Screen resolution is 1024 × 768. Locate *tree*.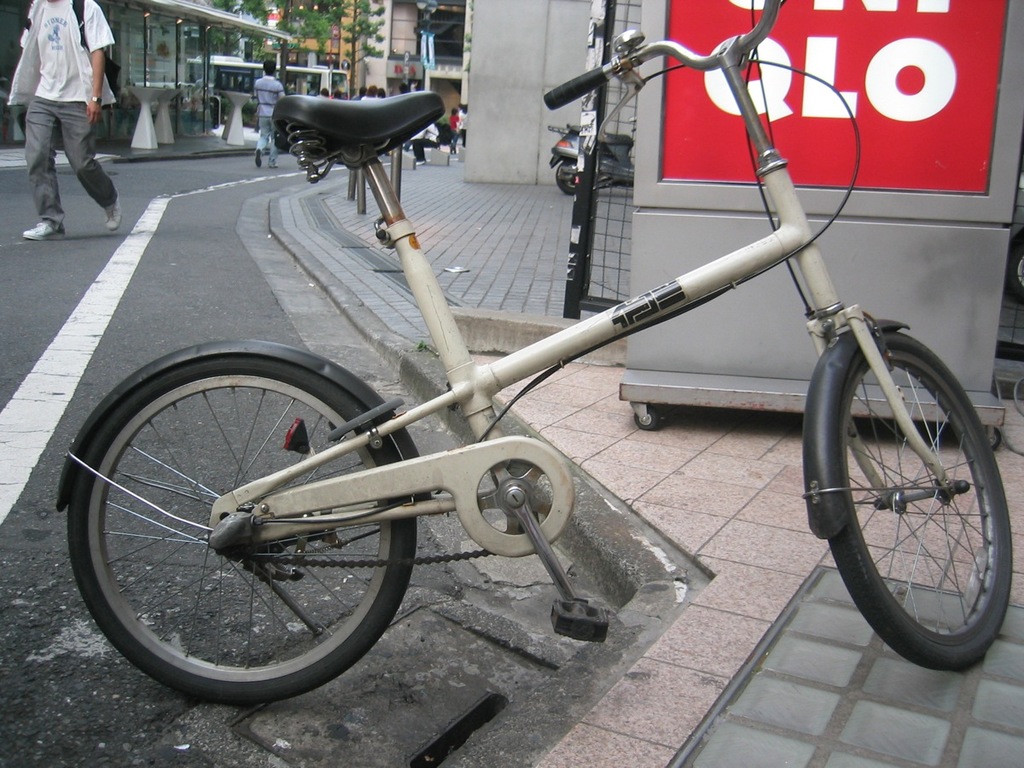
(281,0,403,77).
